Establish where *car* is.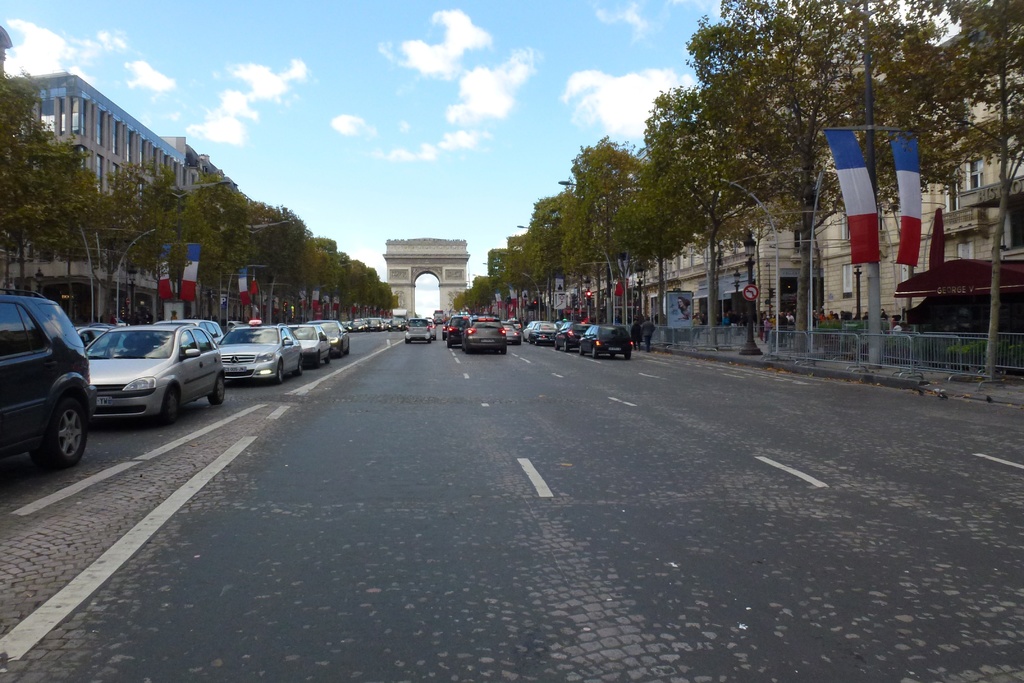
Established at [left=575, top=322, right=632, bottom=368].
